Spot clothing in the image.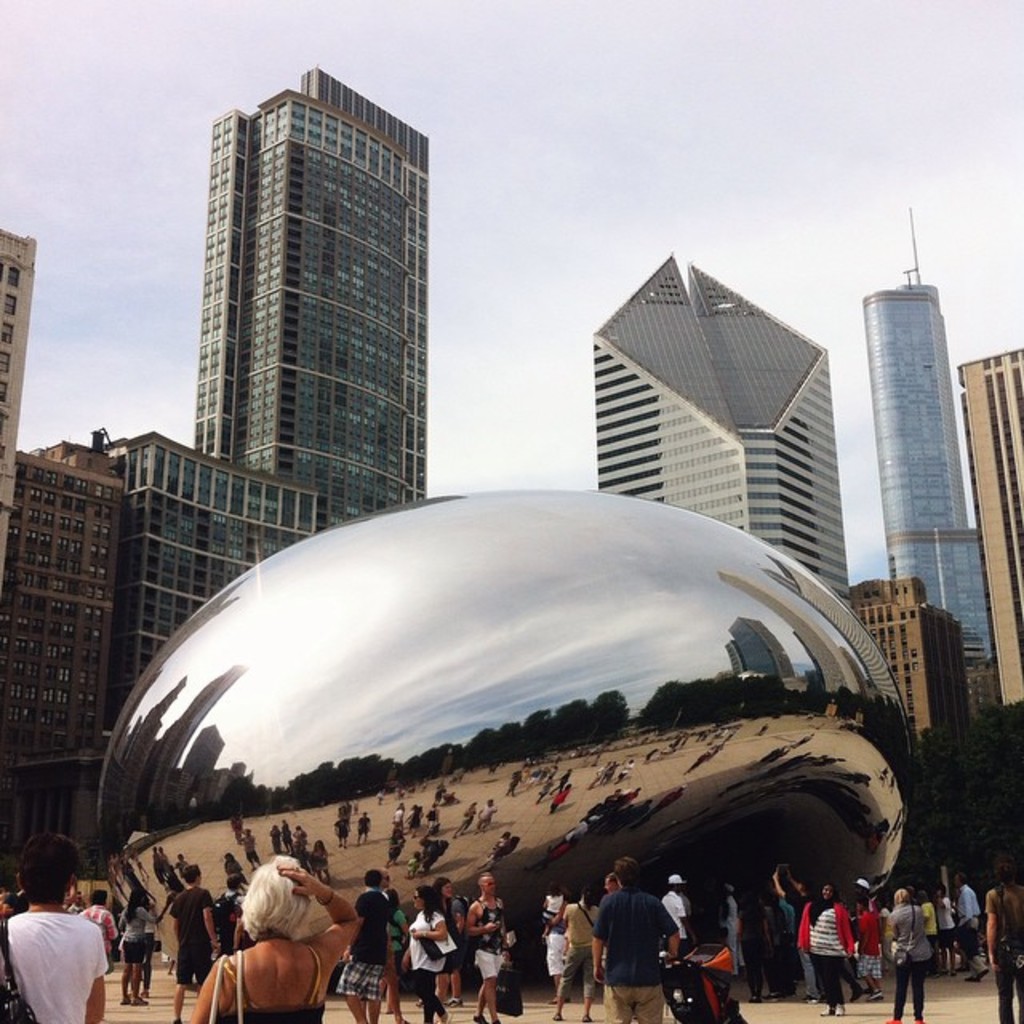
clothing found at [left=765, top=906, right=781, bottom=986].
